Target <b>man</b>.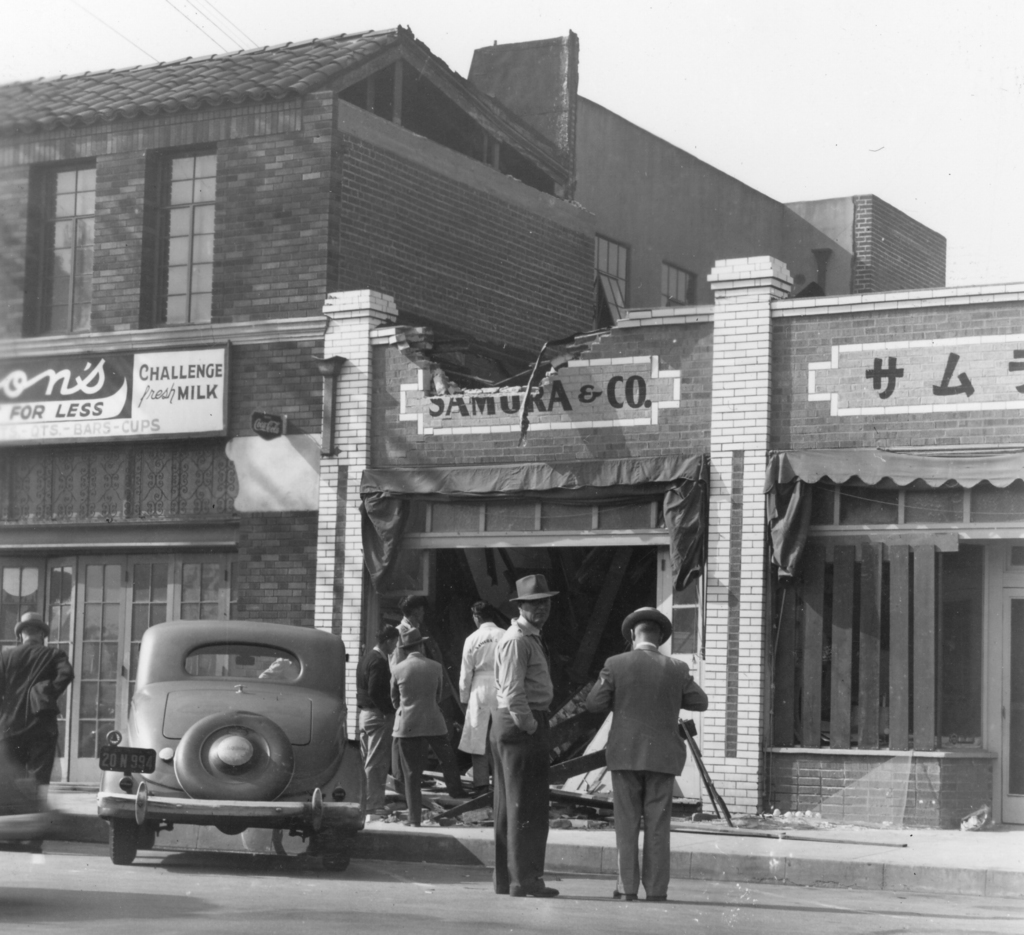
Target region: 0 612 81 853.
